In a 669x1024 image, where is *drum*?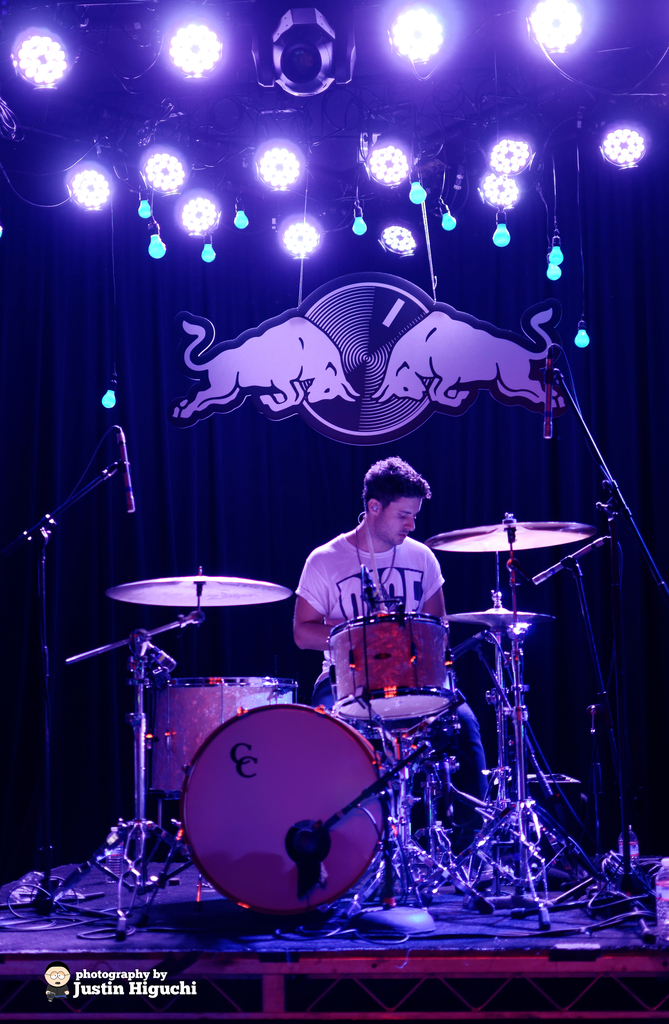
x1=153, y1=678, x2=299, y2=800.
